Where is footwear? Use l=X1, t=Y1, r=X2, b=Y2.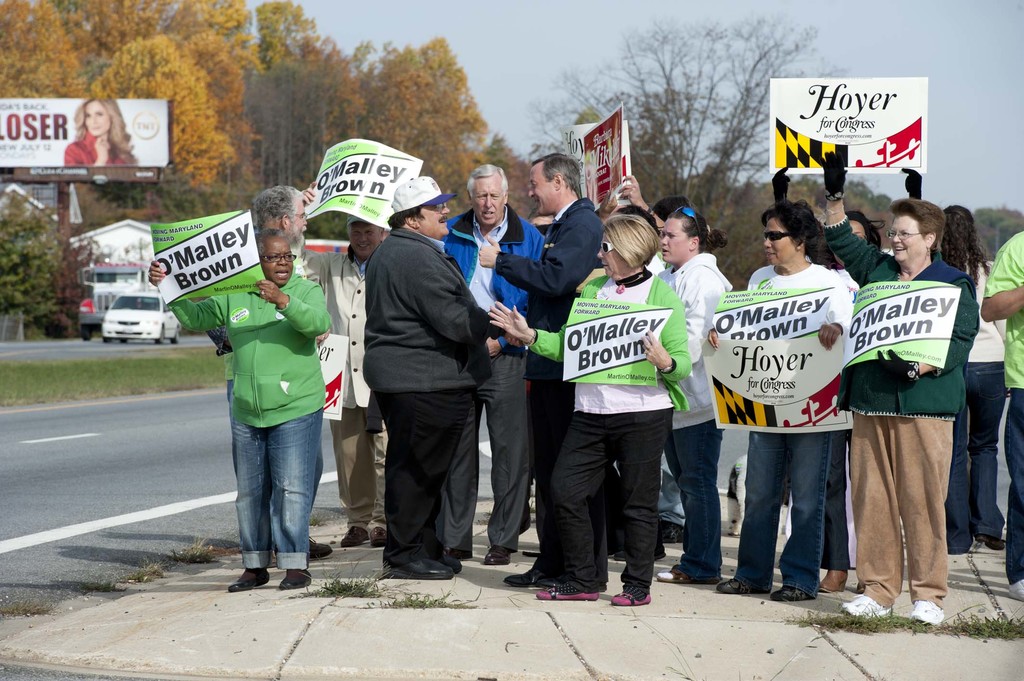
l=719, t=577, r=770, b=596.
